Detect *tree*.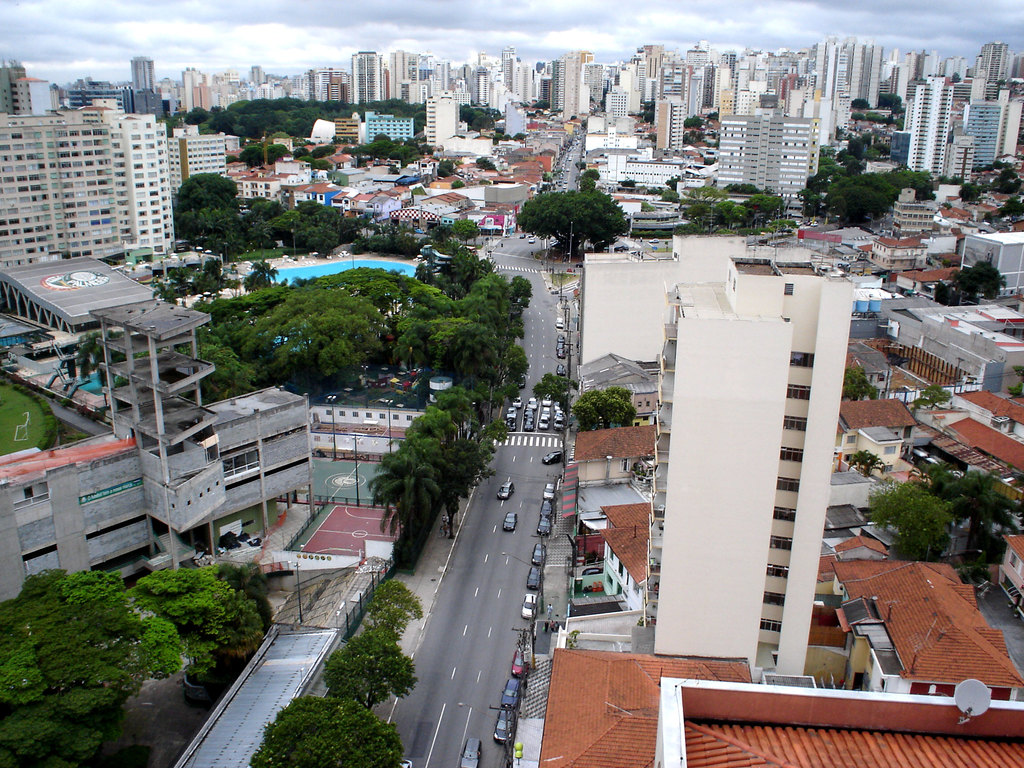
Detected at [left=878, top=90, right=900, bottom=108].
